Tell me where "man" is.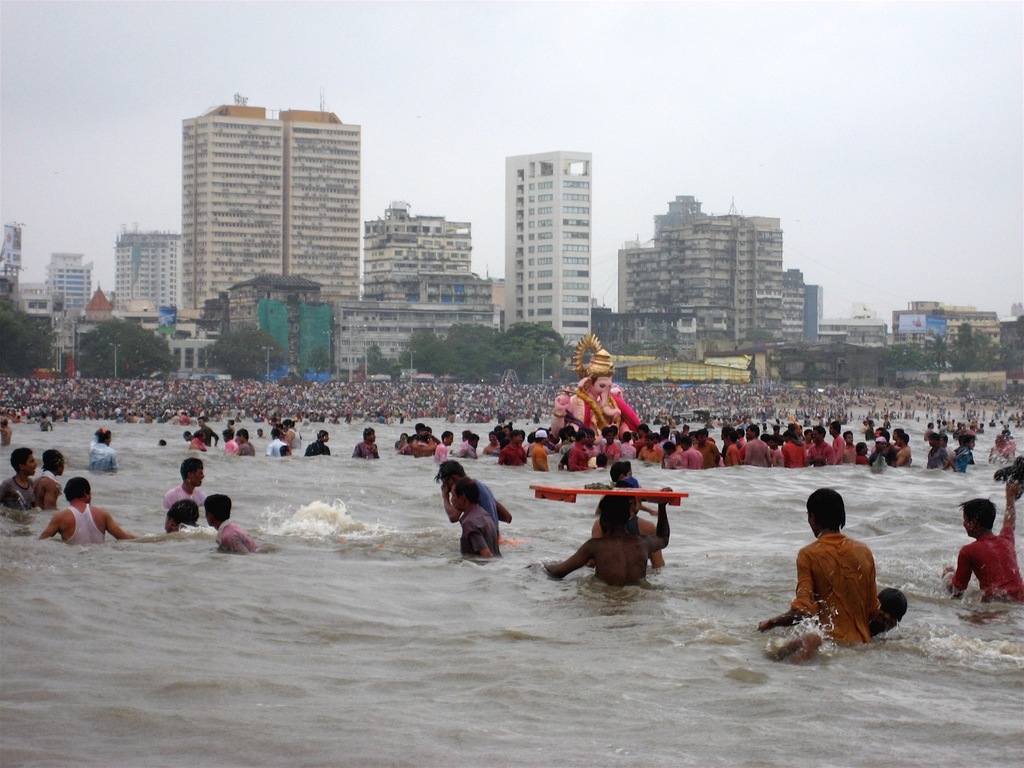
"man" is at detection(238, 426, 254, 458).
